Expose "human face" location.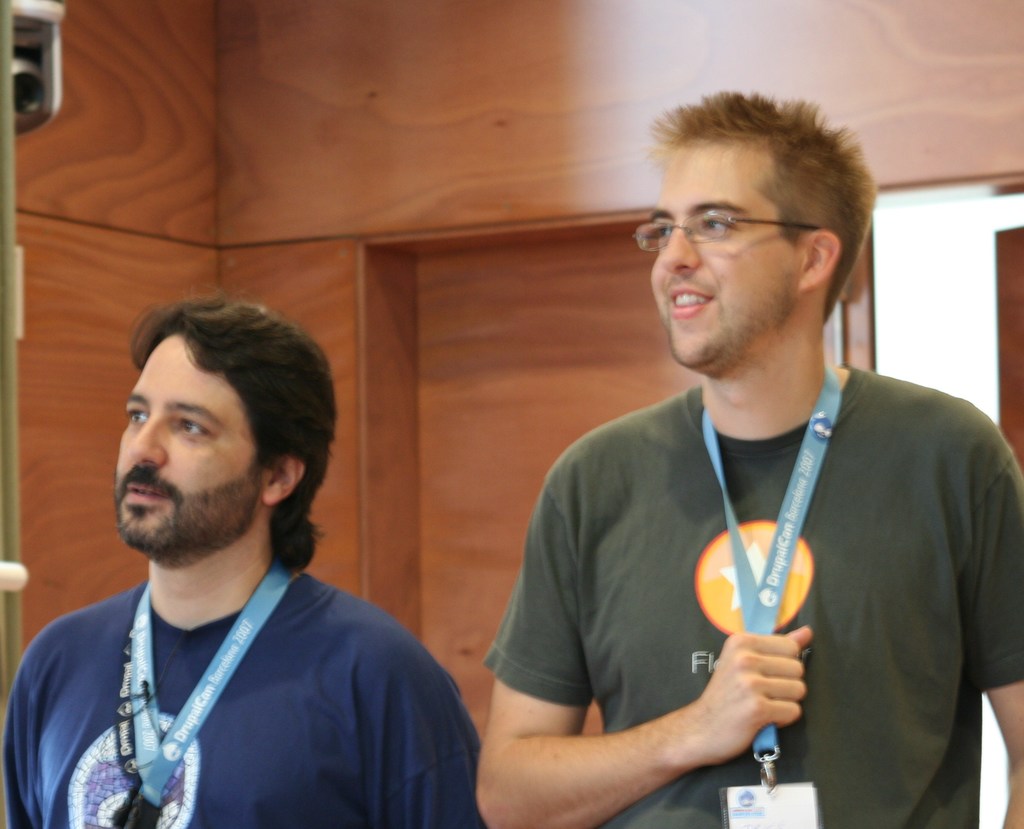
Exposed at 644 147 797 369.
